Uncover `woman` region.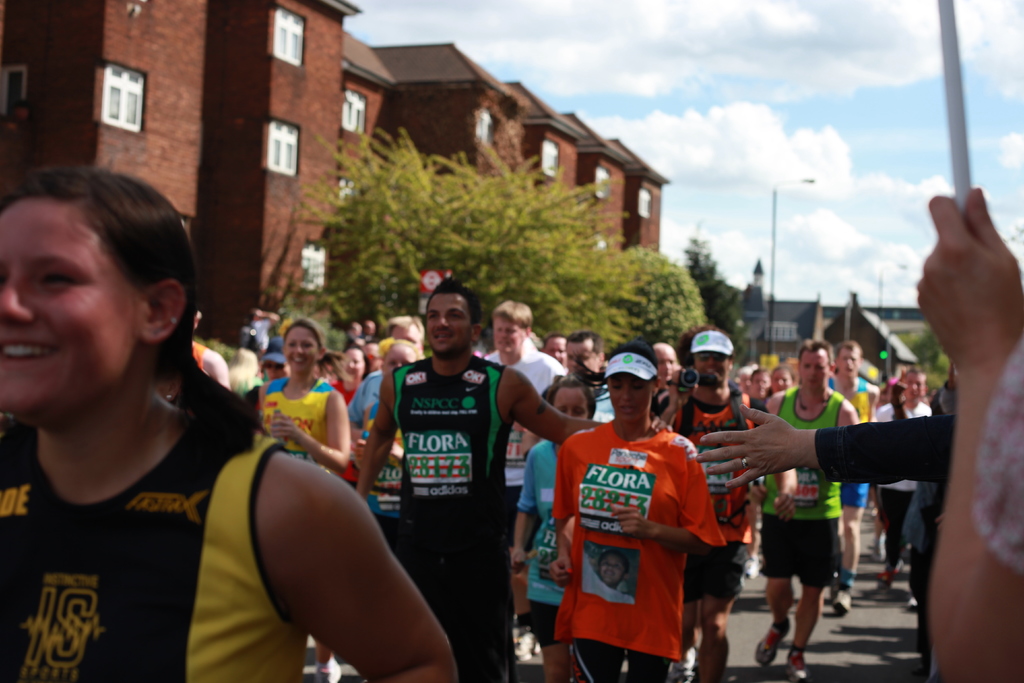
Uncovered: locate(1, 161, 461, 682).
